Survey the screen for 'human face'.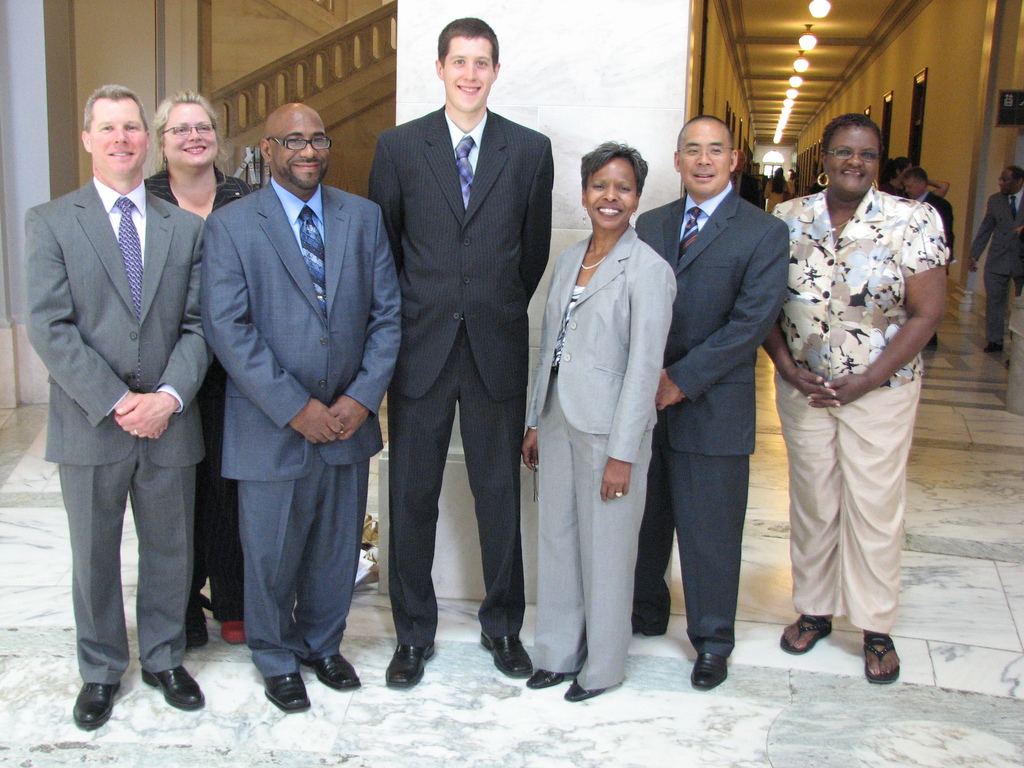
Survey found: bbox=(996, 168, 1016, 193).
